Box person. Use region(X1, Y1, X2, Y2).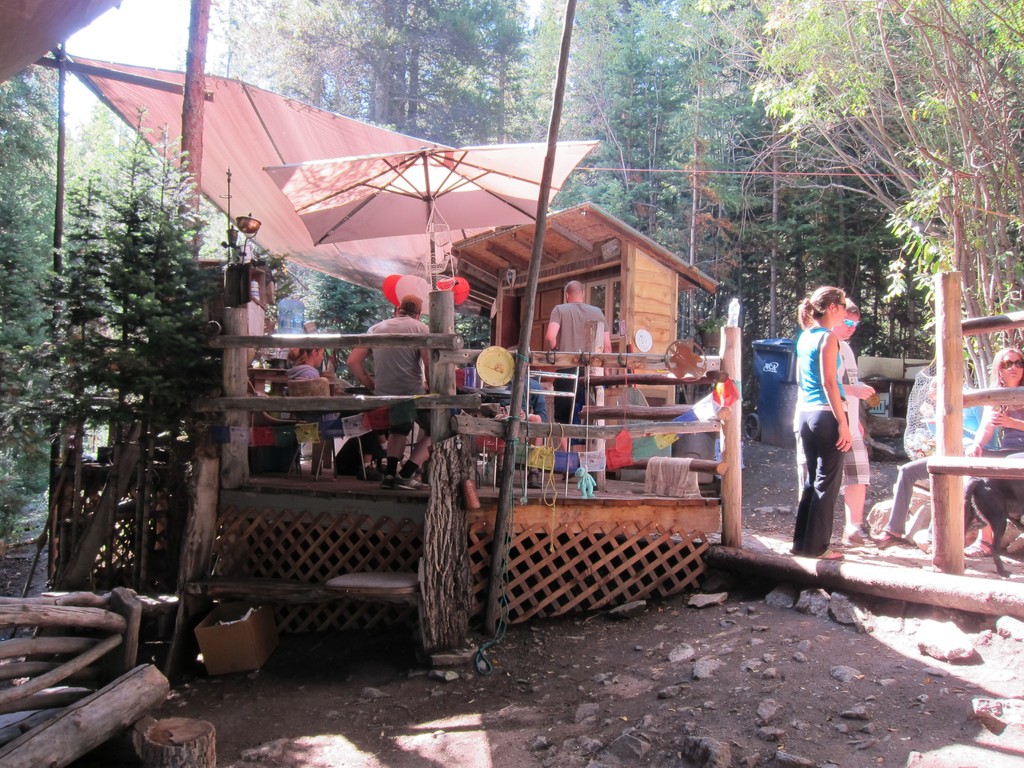
region(546, 280, 611, 483).
